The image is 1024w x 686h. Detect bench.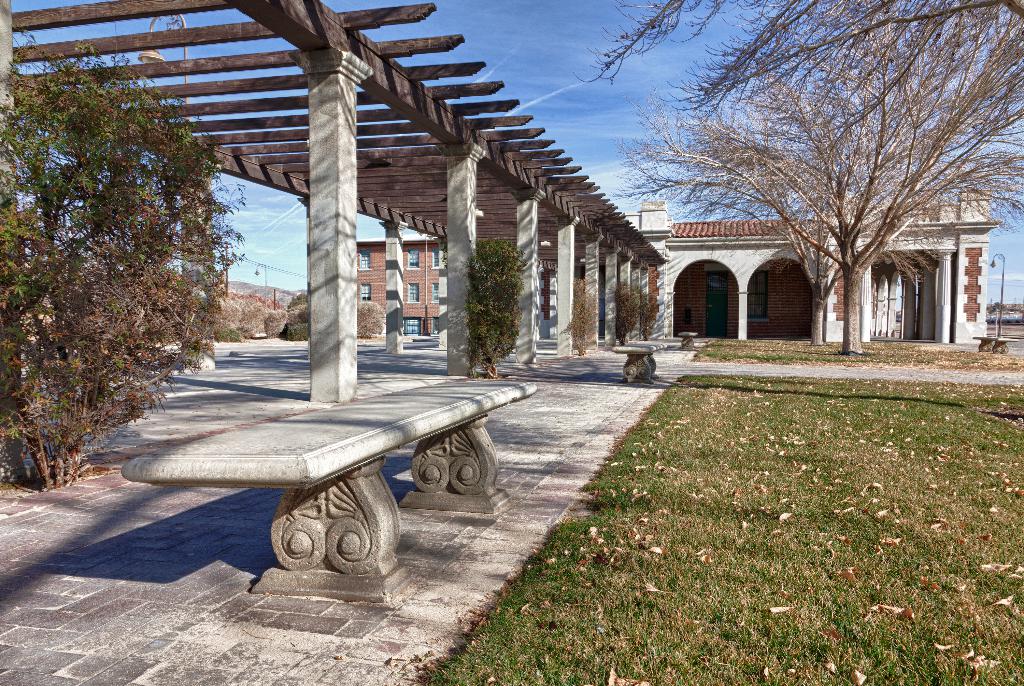
Detection: bbox=(610, 338, 678, 393).
